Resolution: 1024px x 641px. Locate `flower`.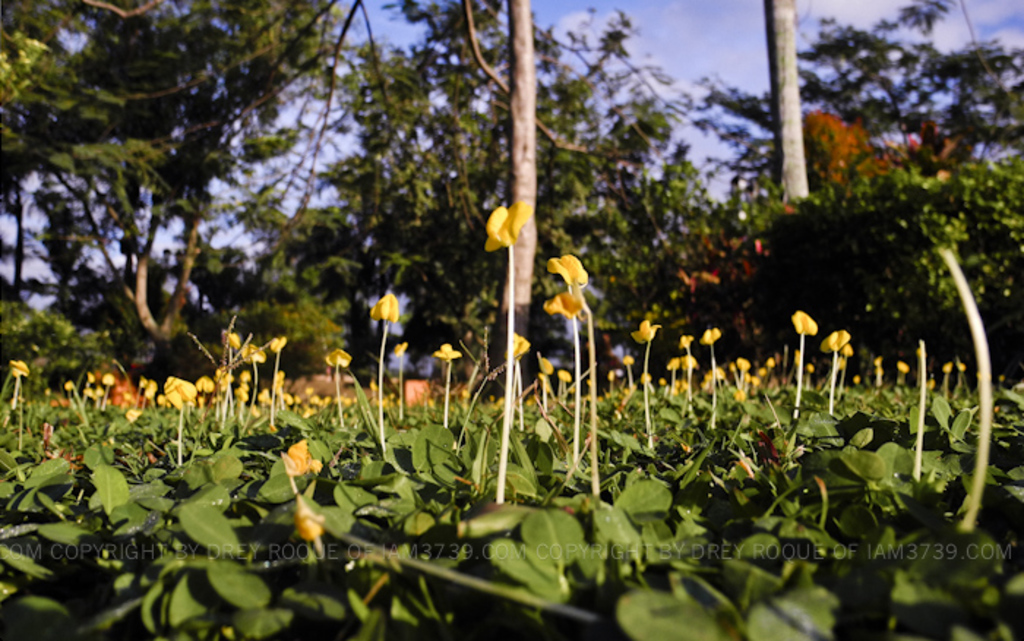
left=439, top=341, right=462, bottom=359.
